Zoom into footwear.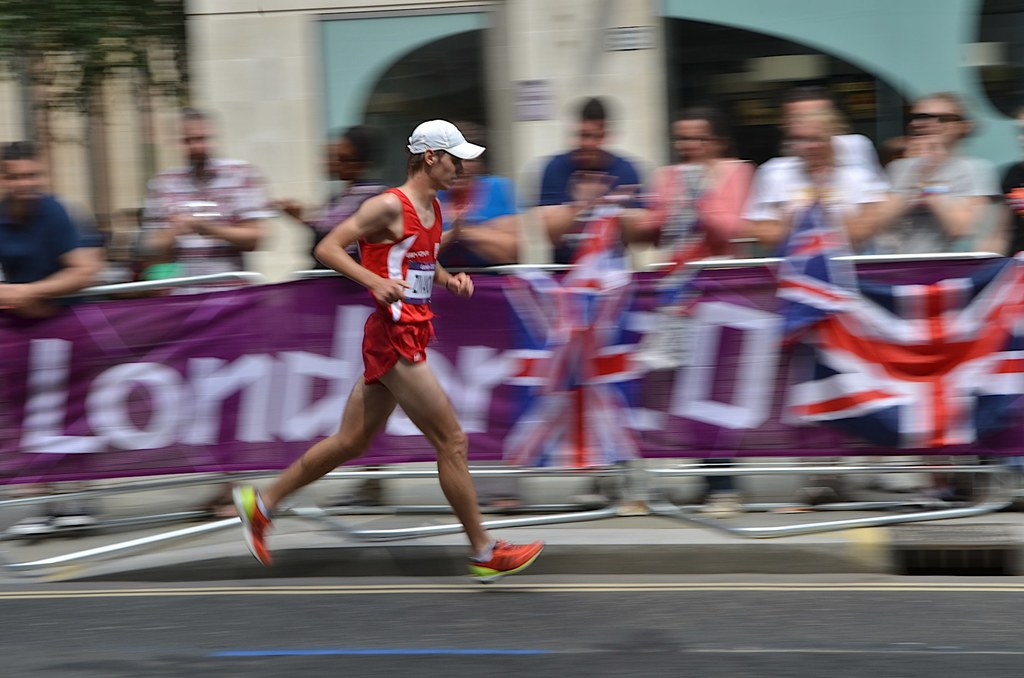
Zoom target: 466/534/543/580.
